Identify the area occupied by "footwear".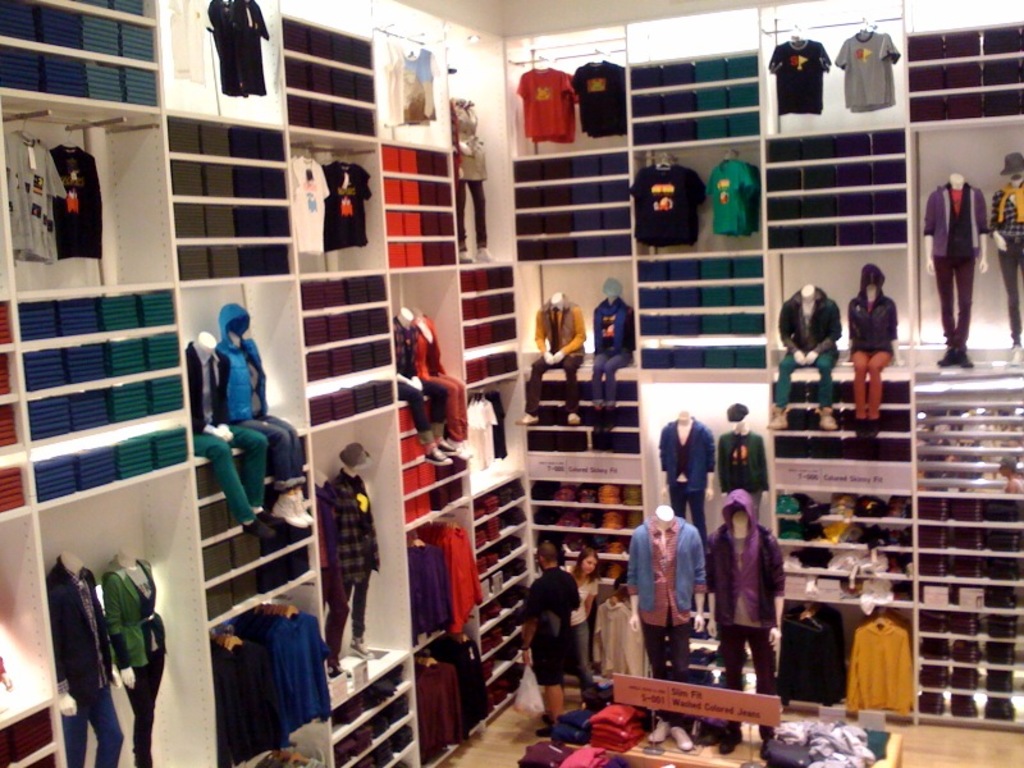
Area: bbox(1004, 347, 1023, 367).
